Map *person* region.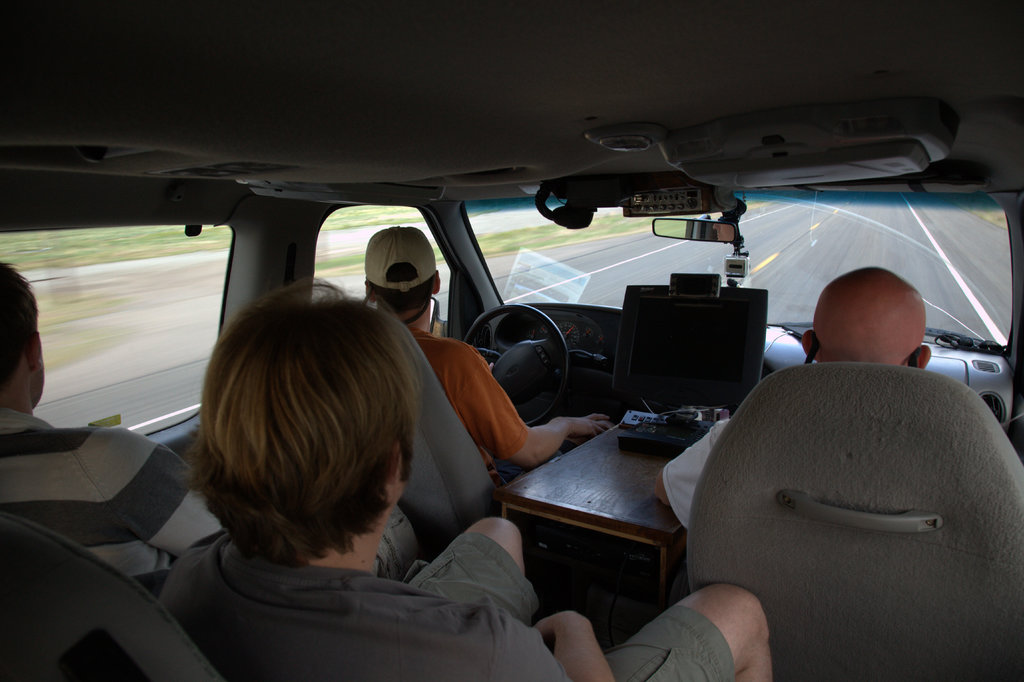
Mapped to (left=662, top=261, right=936, bottom=527).
